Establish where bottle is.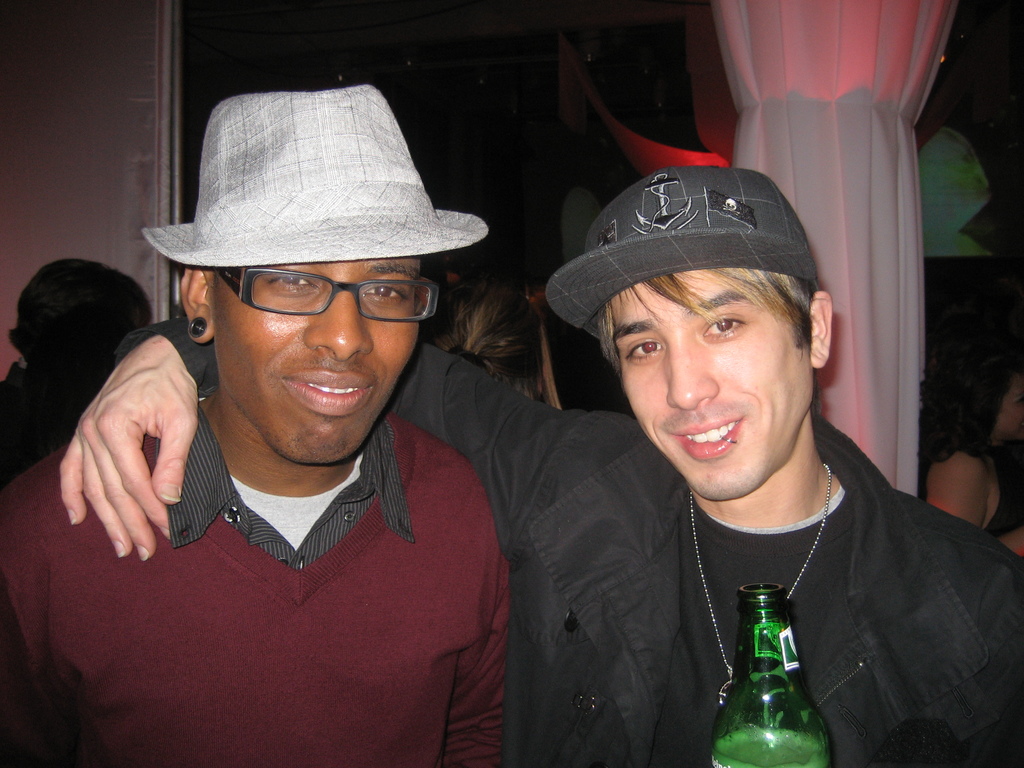
Established at bbox(721, 589, 810, 756).
